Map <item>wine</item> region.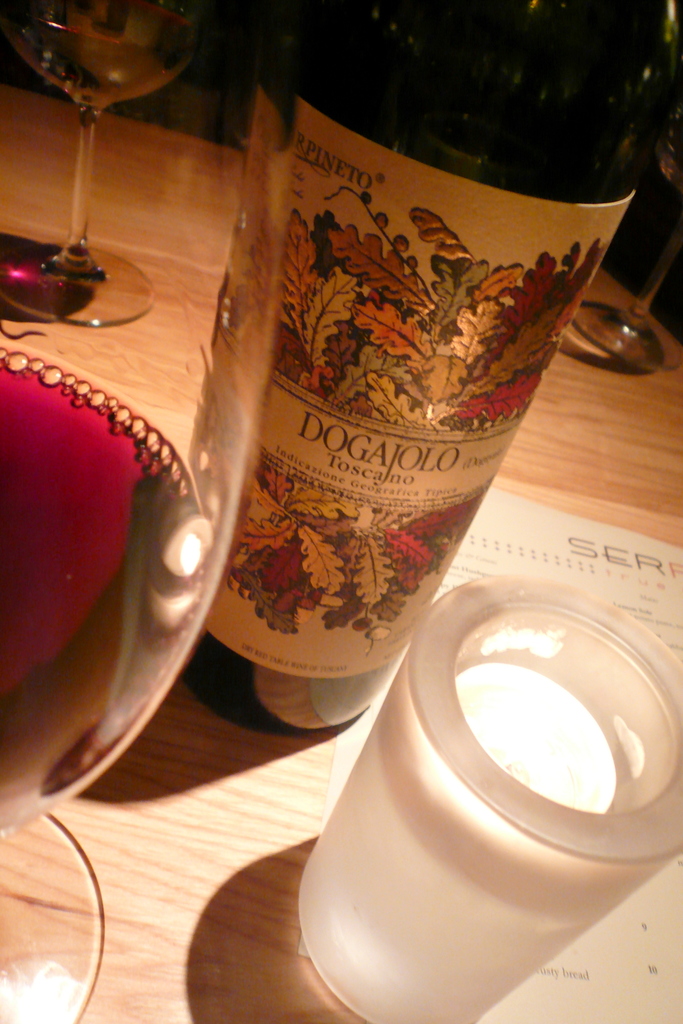
Mapped to locate(8, 15, 190, 106).
